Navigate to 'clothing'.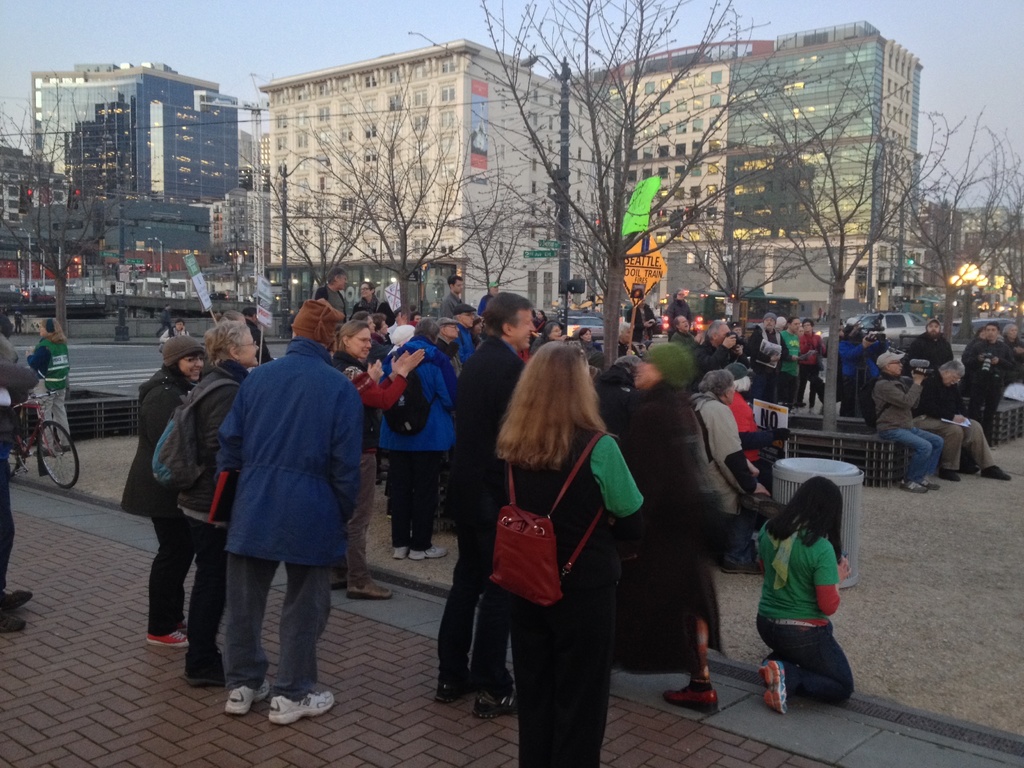
Navigation target: box=[496, 420, 644, 767].
